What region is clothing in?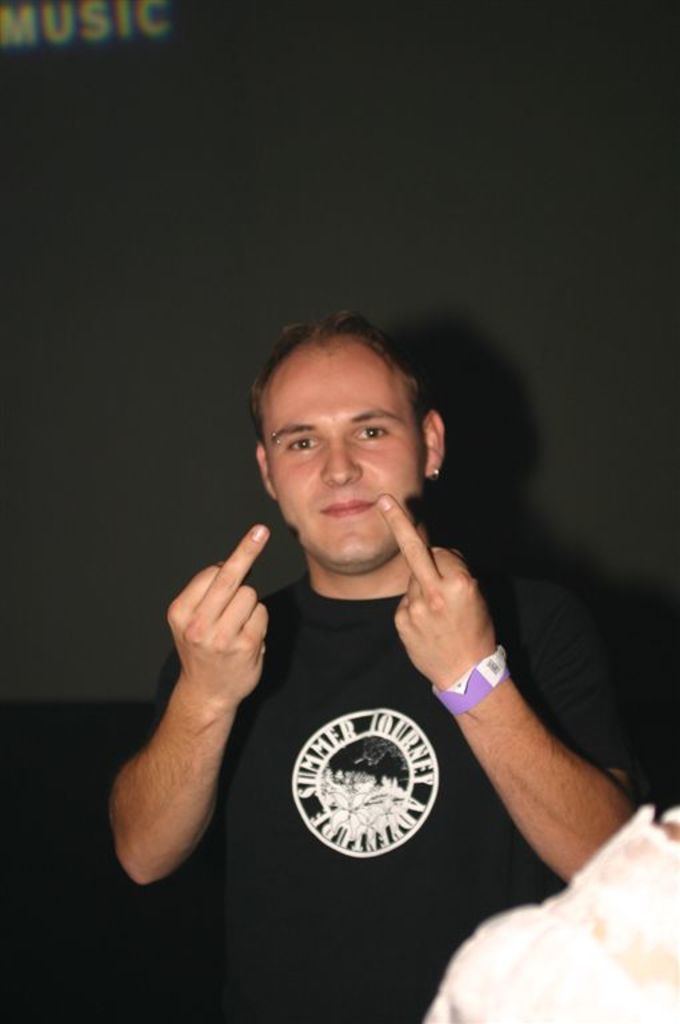
(131, 529, 632, 1023).
